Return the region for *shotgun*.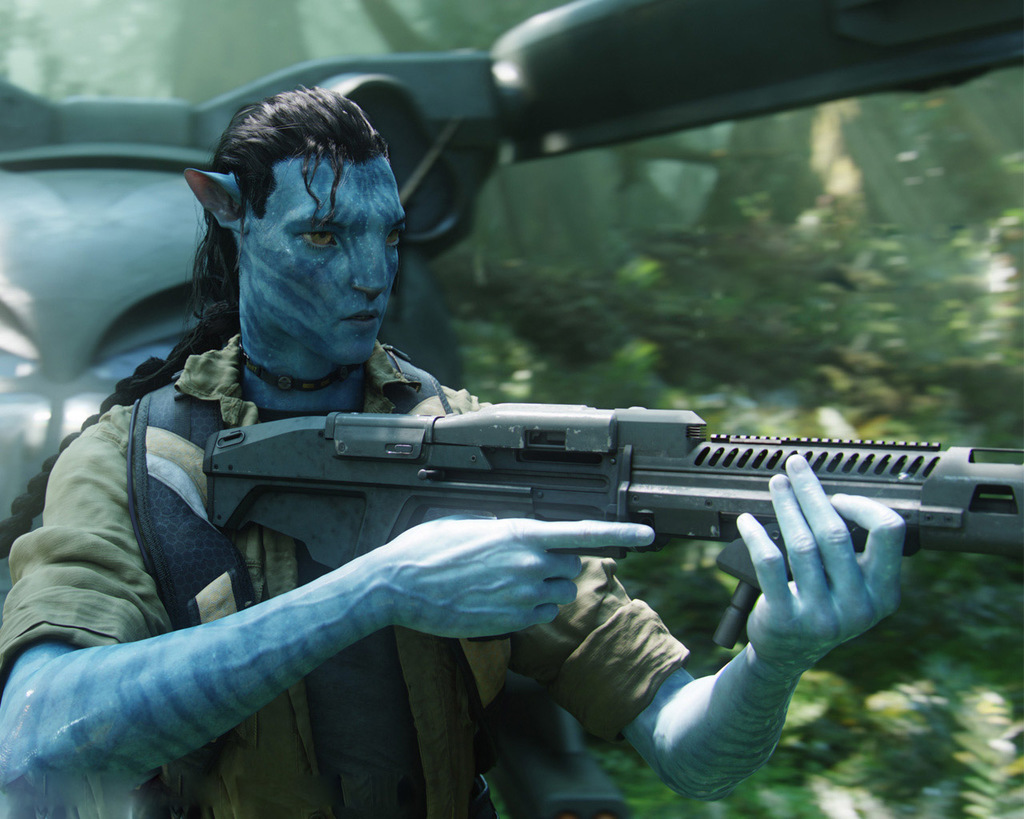
<bbox>195, 405, 1015, 648</bbox>.
